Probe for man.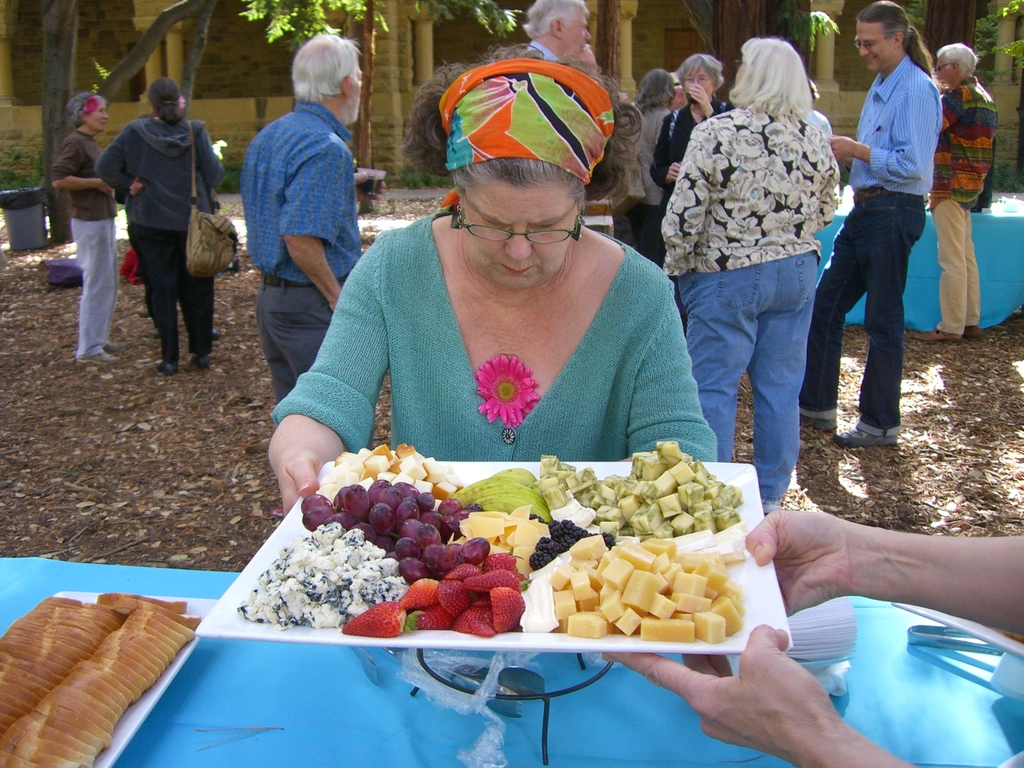
Probe result: [x1=801, y1=1, x2=946, y2=455].
